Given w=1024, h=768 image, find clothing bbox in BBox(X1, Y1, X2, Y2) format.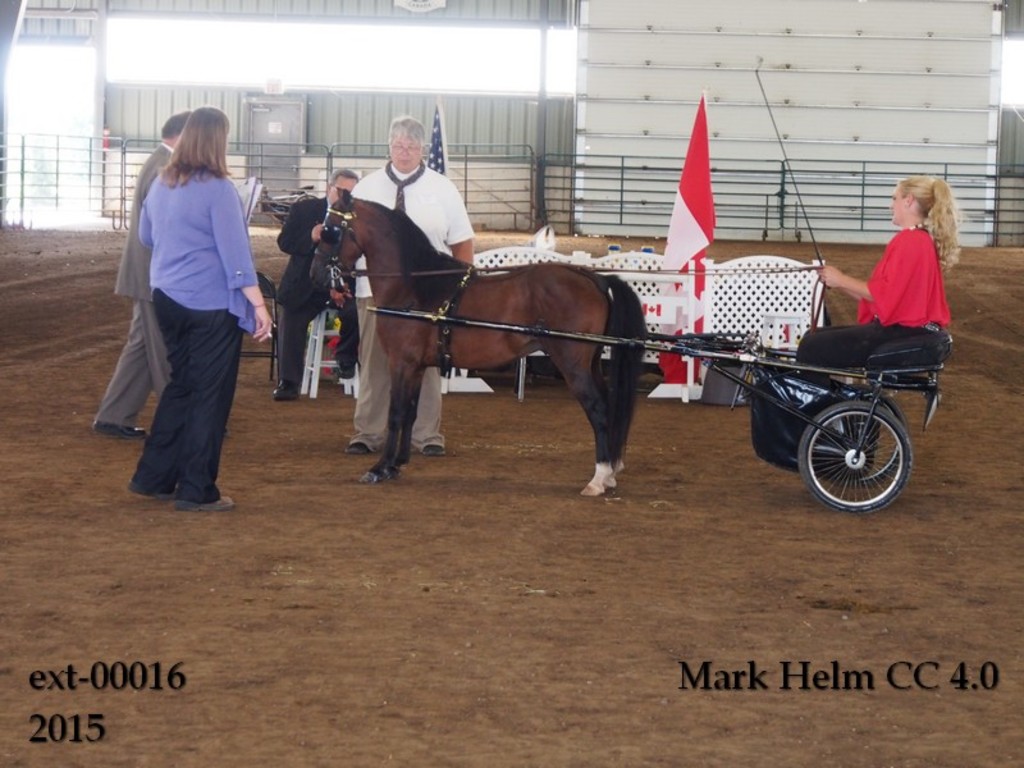
BBox(136, 160, 257, 504).
